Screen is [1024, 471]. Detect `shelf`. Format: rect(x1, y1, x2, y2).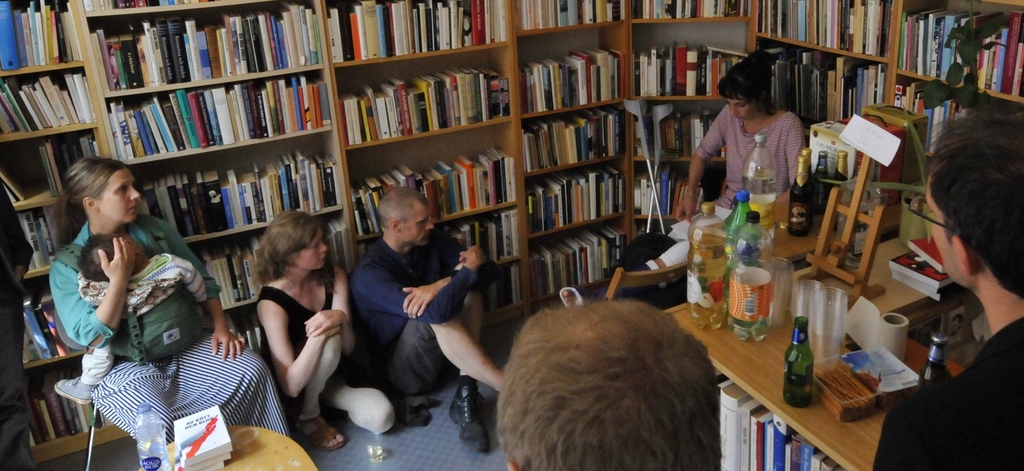
rect(0, 190, 74, 275).
